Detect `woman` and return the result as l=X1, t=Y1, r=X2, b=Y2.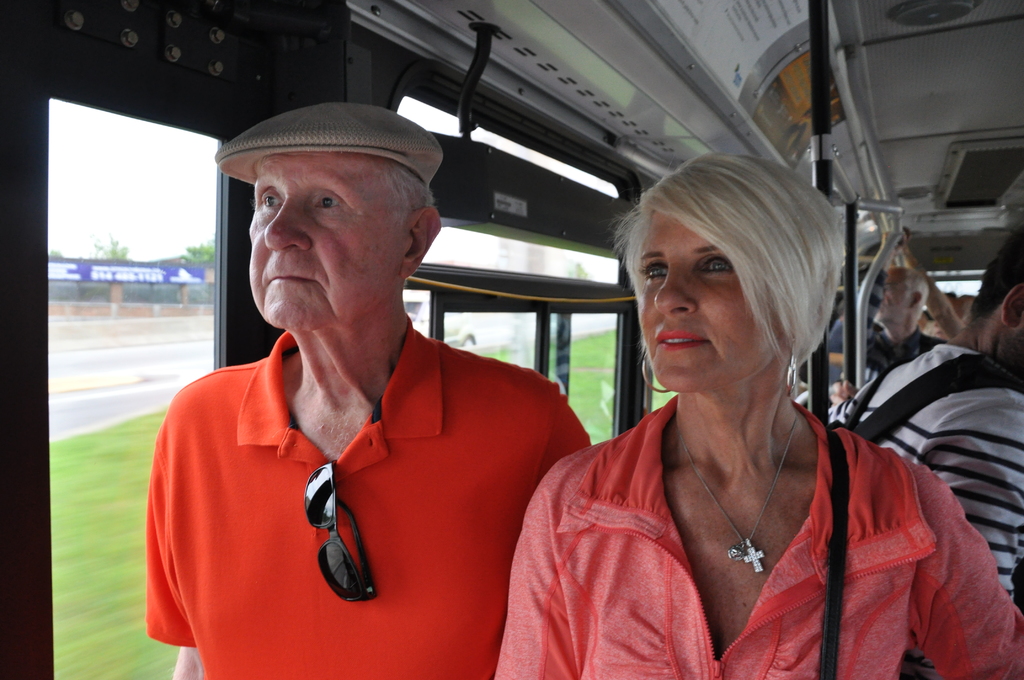
l=532, t=138, r=961, b=666.
